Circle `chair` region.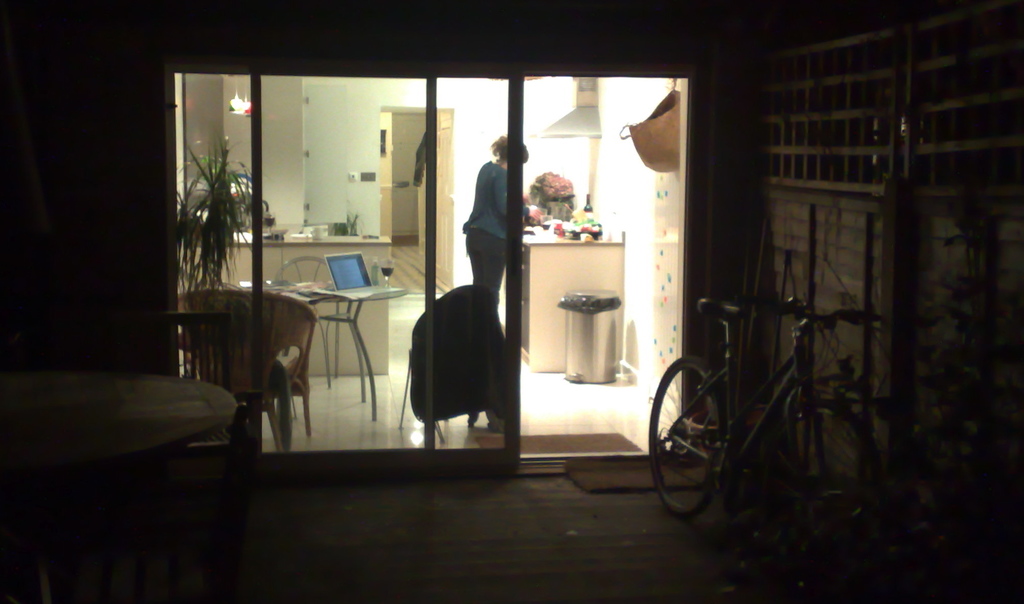
Region: 401 282 496 443.
